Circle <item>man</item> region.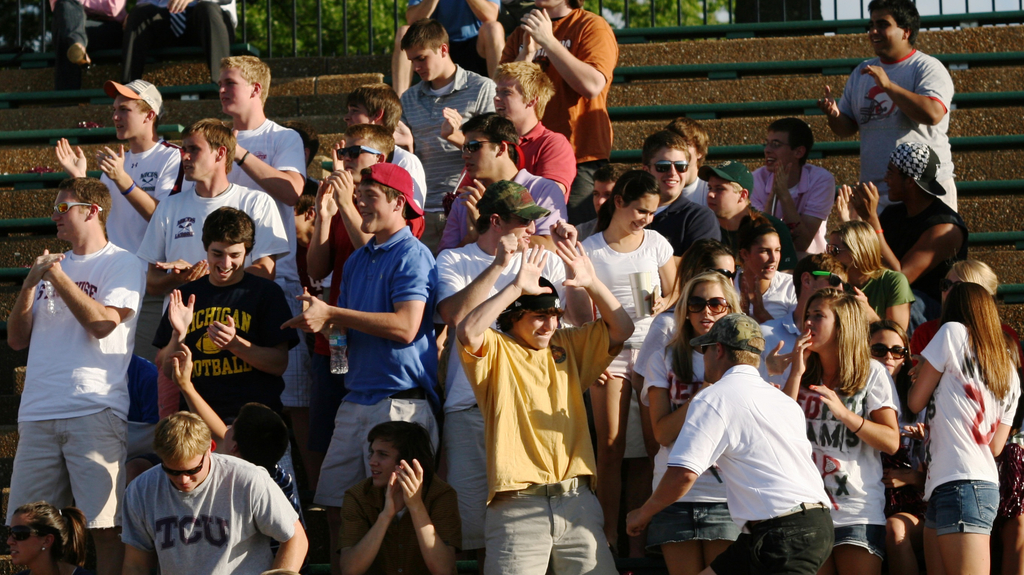
Region: Rect(46, 0, 123, 89).
